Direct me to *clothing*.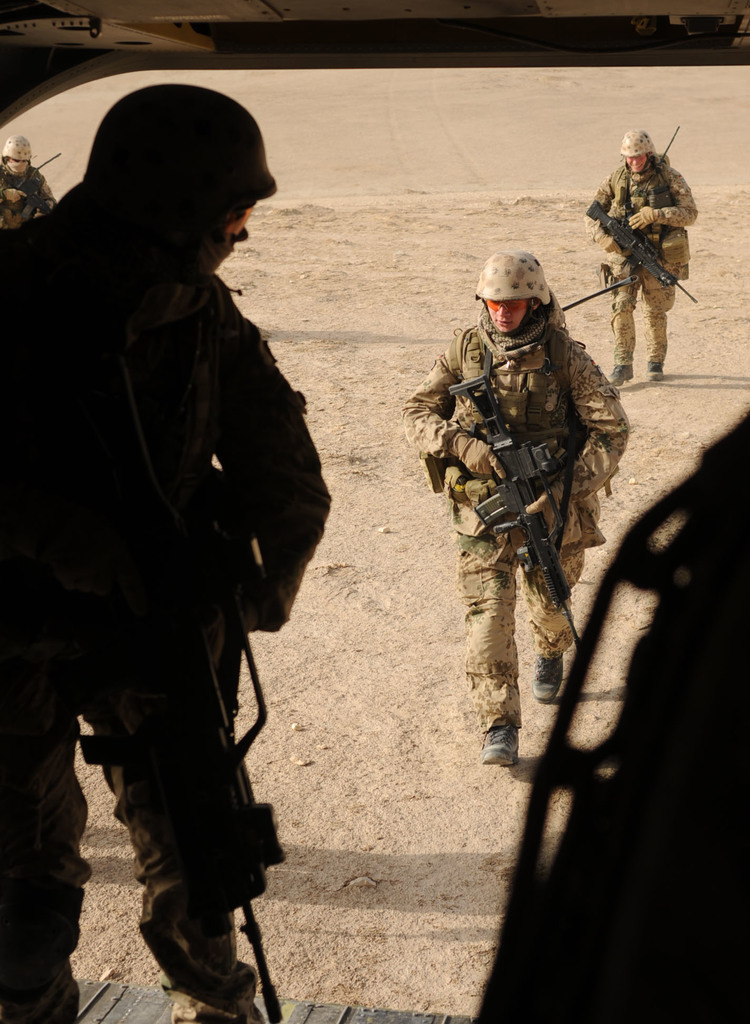
Direction: locate(0, 158, 56, 233).
